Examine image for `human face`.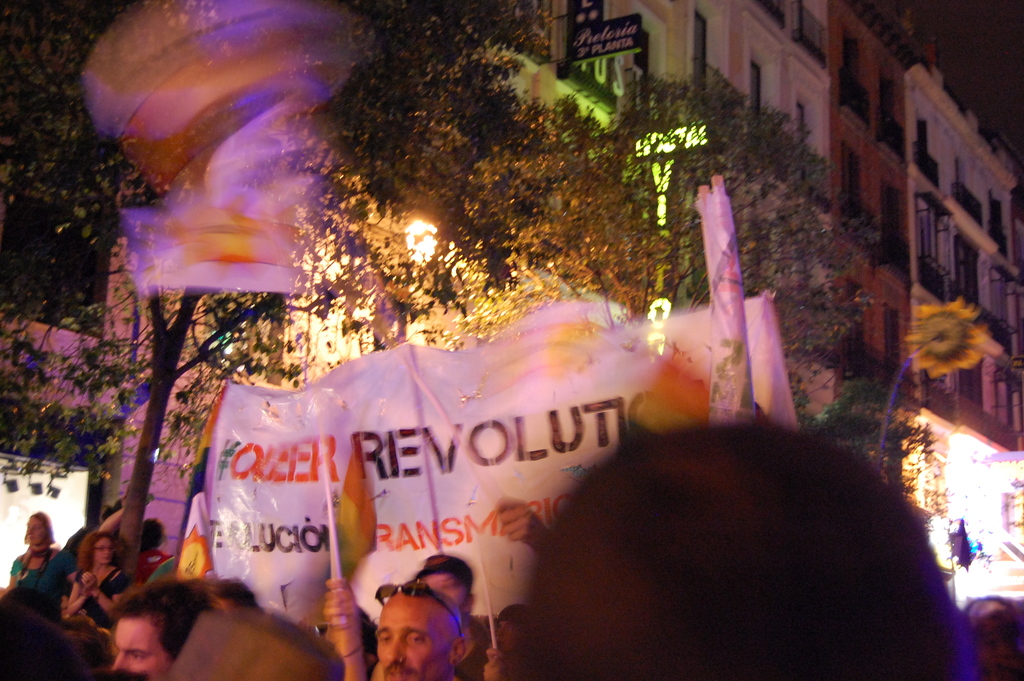
Examination result: (90, 534, 118, 575).
